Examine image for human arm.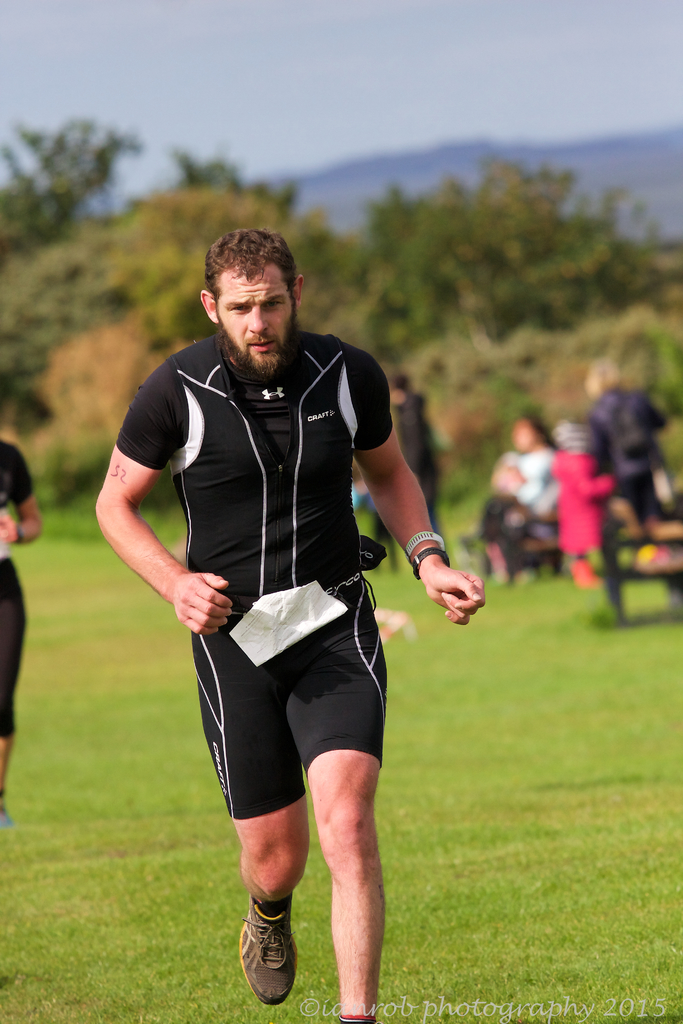
Examination result: 110, 392, 202, 669.
